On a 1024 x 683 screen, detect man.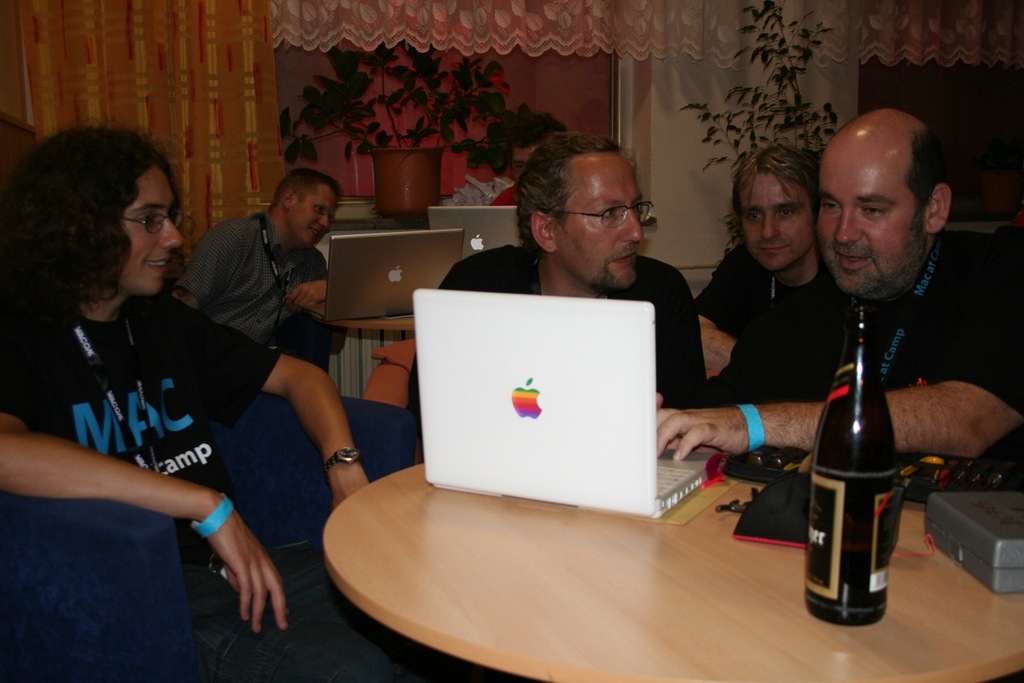
652/108/1023/479.
